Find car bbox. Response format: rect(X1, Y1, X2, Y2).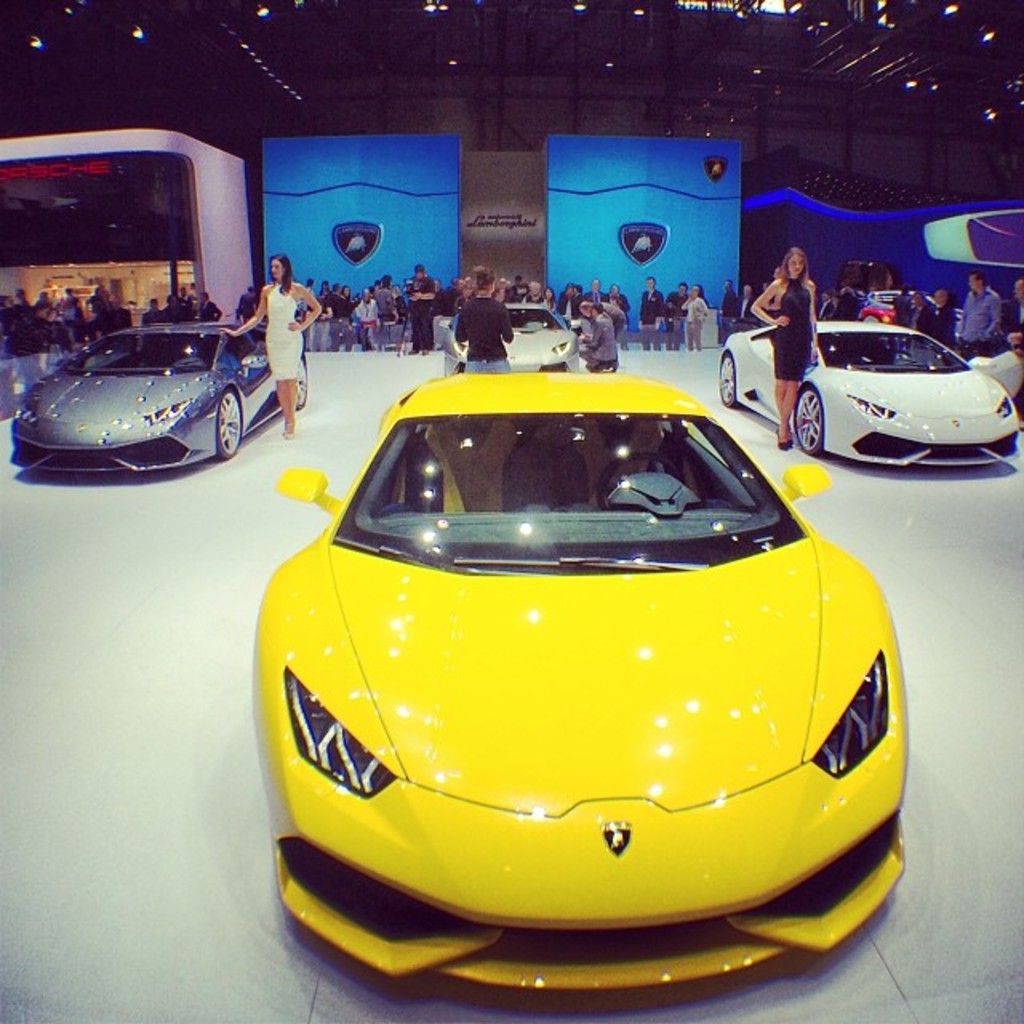
rect(718, 310, 1018, 469).
